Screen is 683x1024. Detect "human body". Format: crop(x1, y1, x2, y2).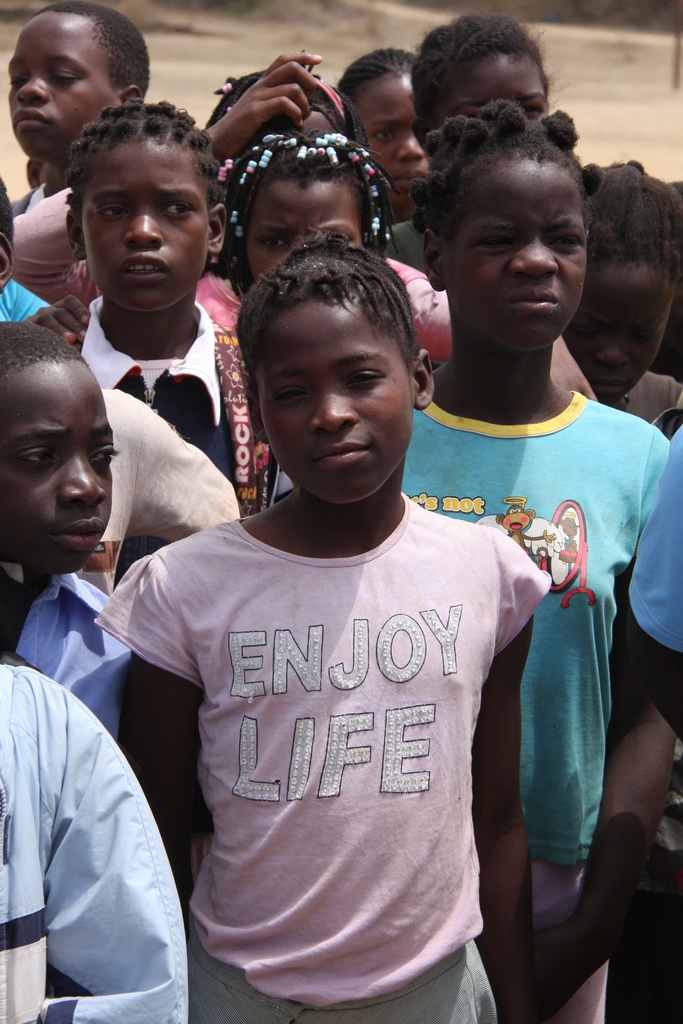
crop(12, 49, 350, 311).
